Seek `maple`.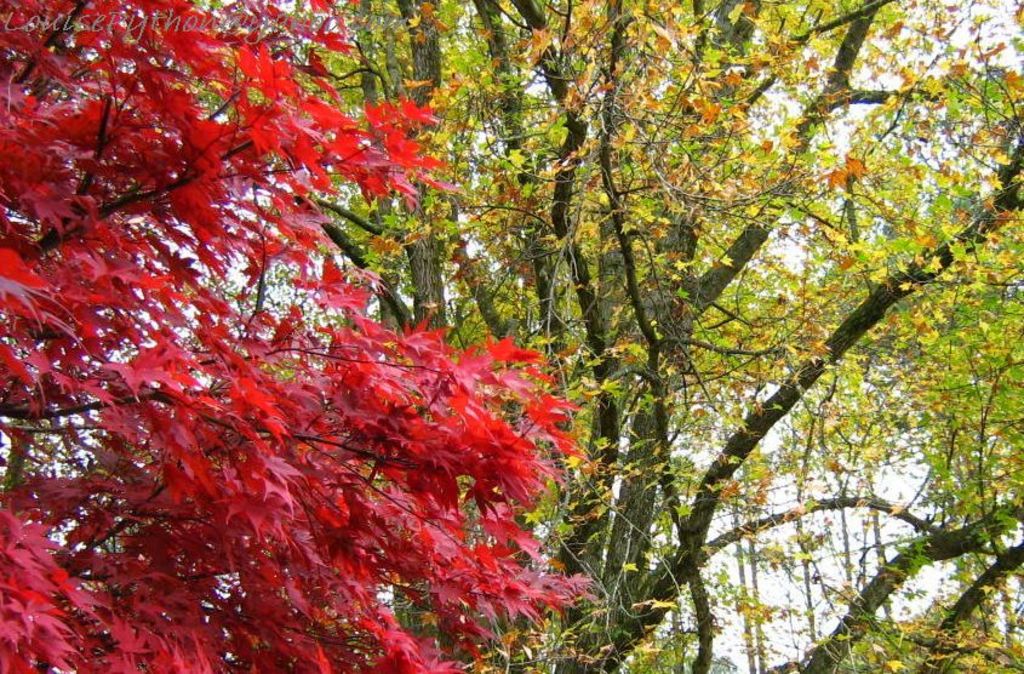
0, 8, 1023, 673.
